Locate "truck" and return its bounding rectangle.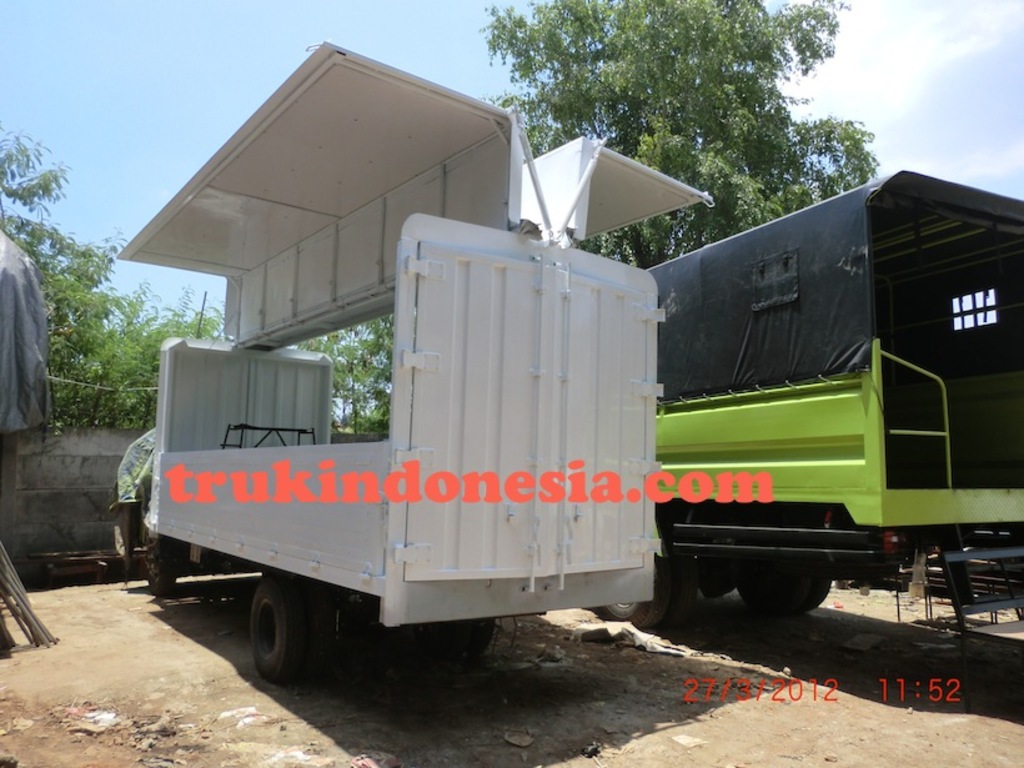
locate(566, 246, 1013, 643).
